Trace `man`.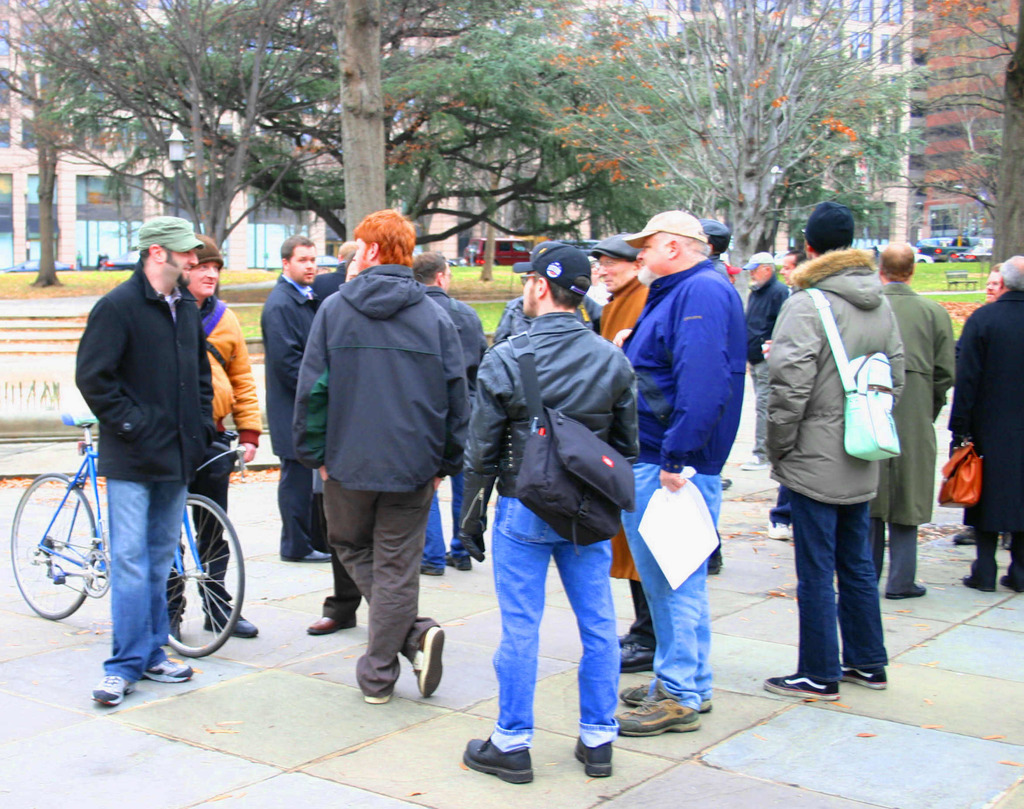
Traced to rect(283, 205, 472, 696).
